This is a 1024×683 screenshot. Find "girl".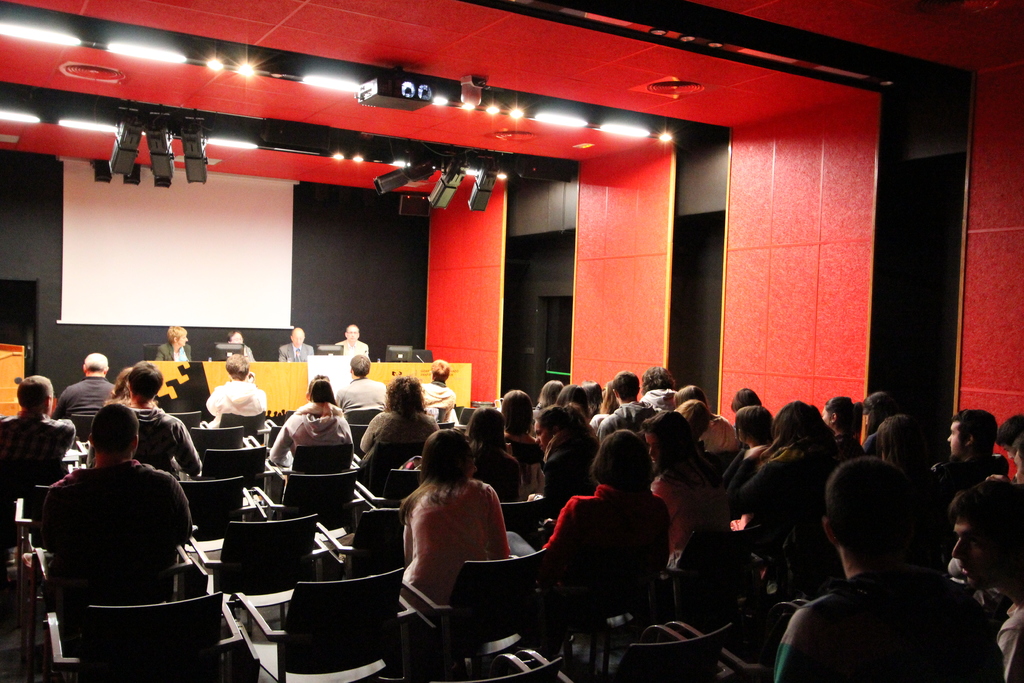
Bounding box: <region>672, 386, 713, 415</region>.
